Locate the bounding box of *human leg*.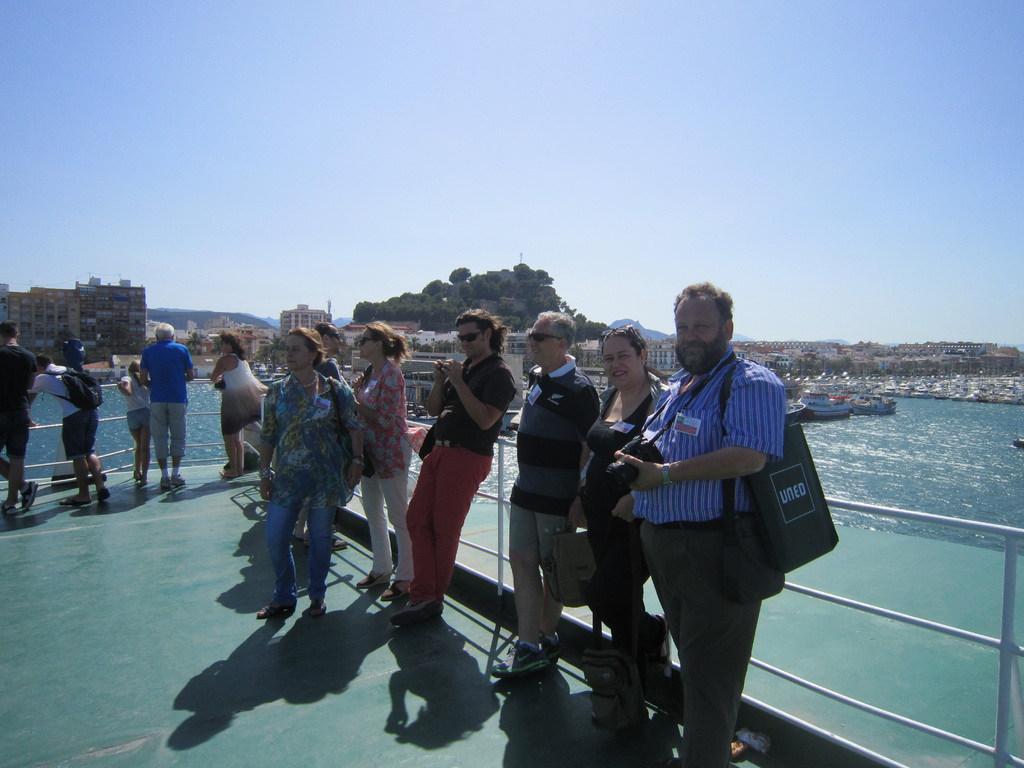
Bounding box: 255,477,300,616.
